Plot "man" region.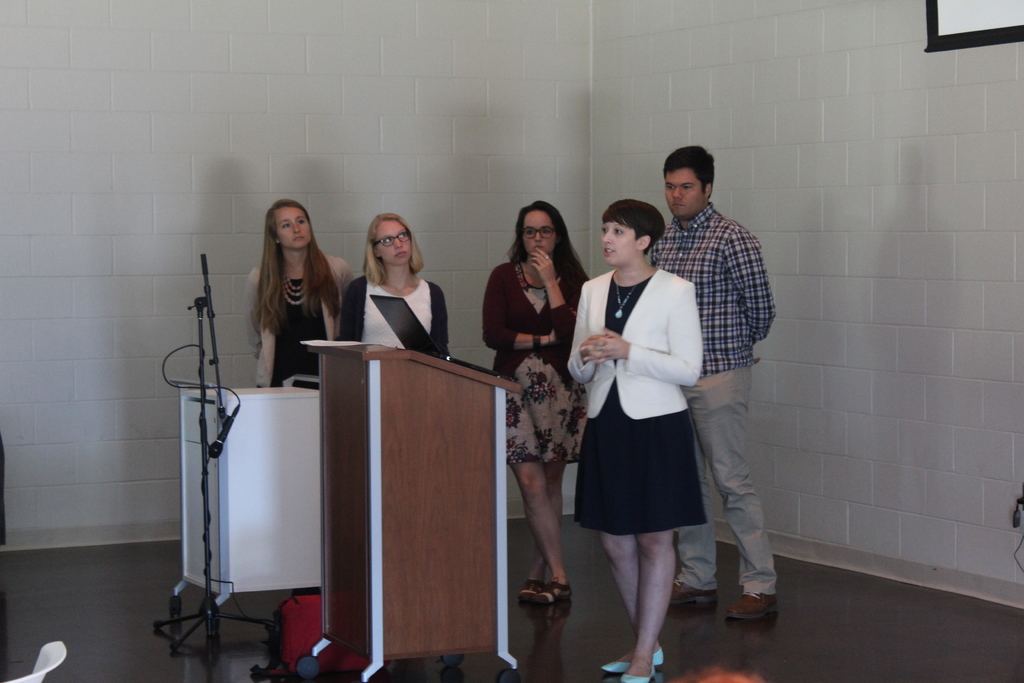
Plotted at (left=639, top=140, right=776, bottom=627).
